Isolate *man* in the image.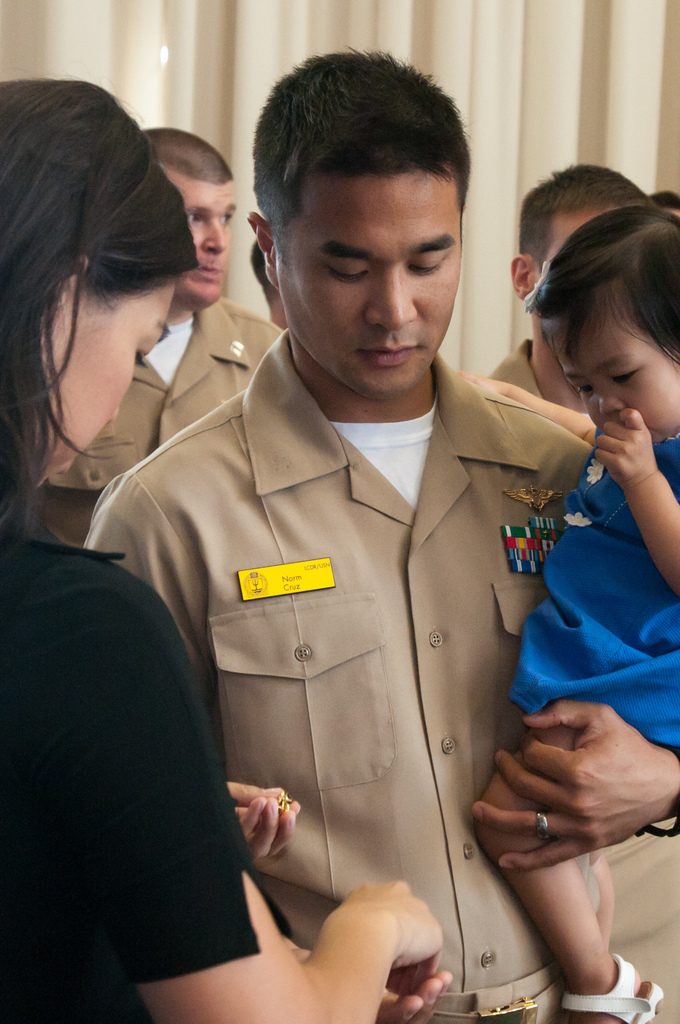
Isolated region: pyautogui.locateOnScreen(652, 192, 679, 216).
